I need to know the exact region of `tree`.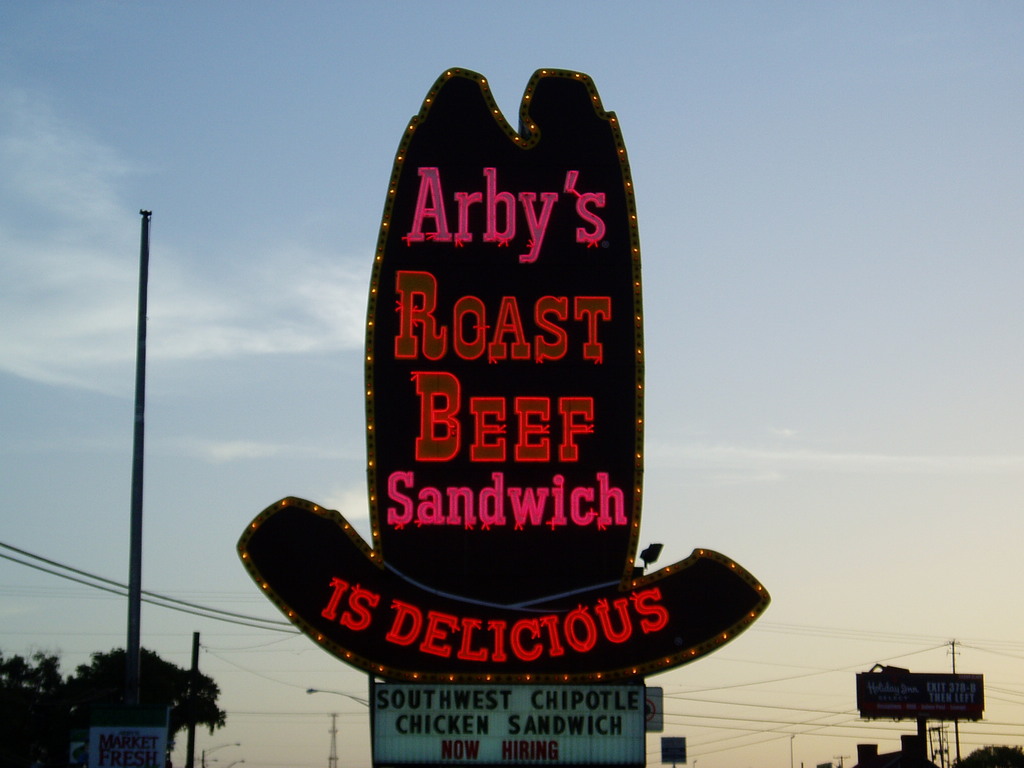
Region: BBox(149, 660, 216, 761).
